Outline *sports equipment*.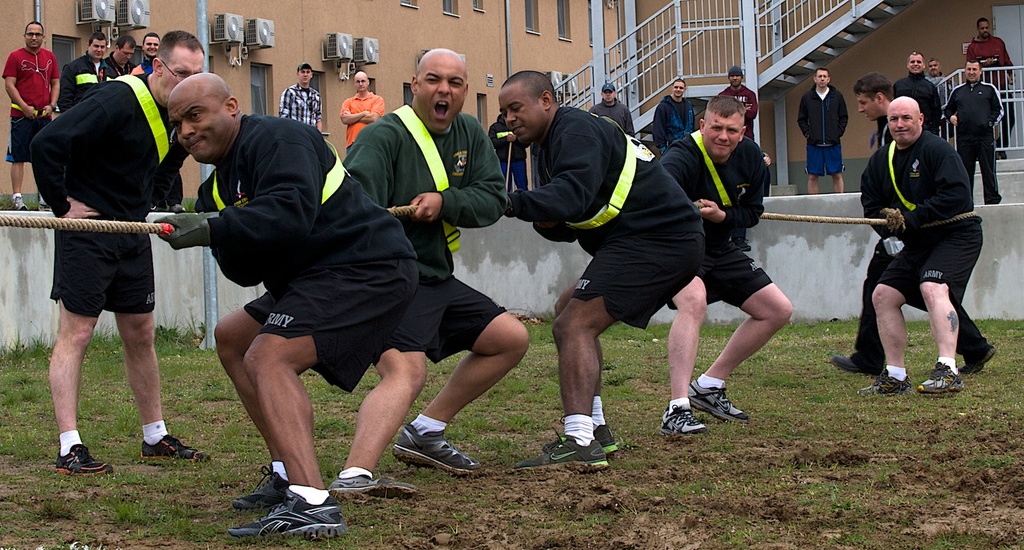
Outline: 595,422,617,450.
